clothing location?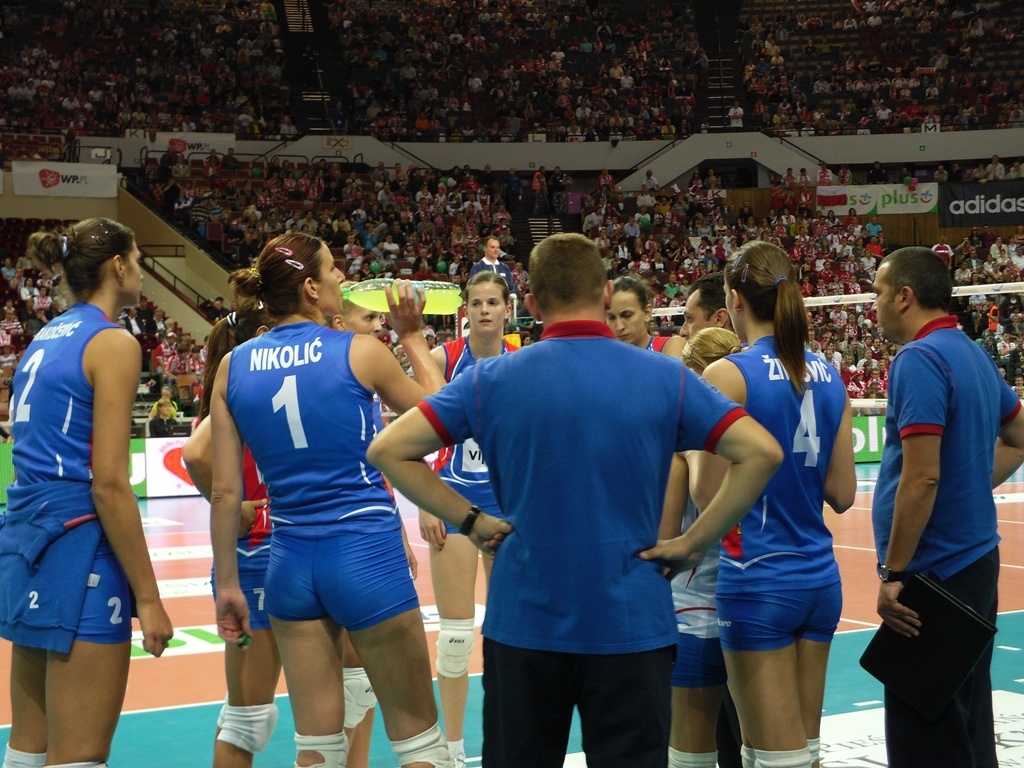
(x1=439, y1=309, x2=734, y2=738)
